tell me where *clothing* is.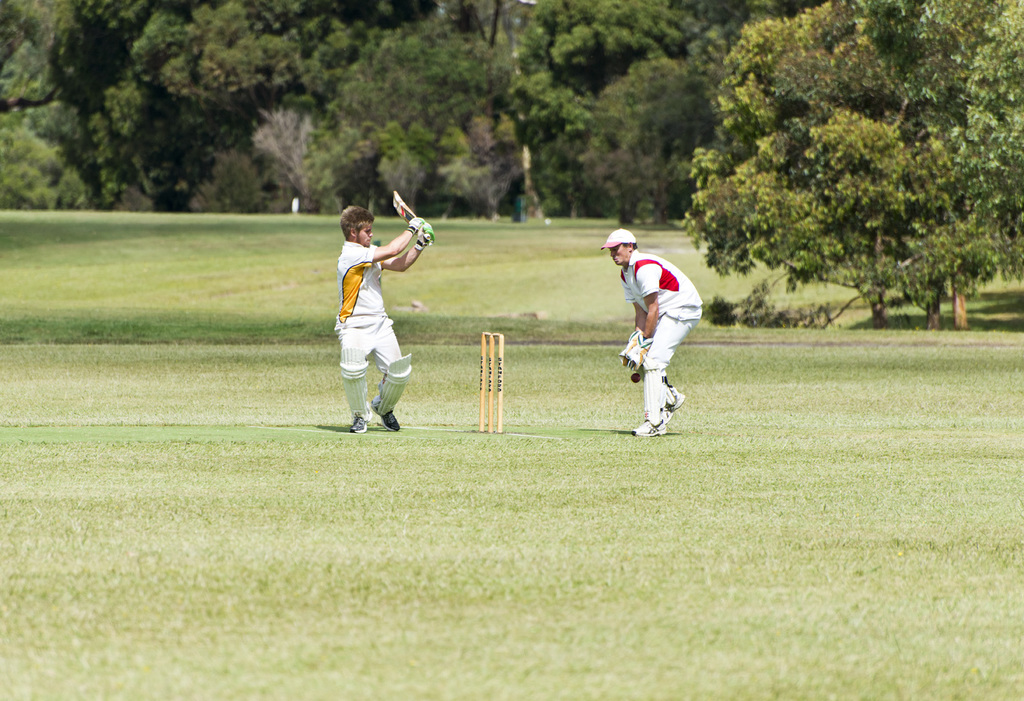
*clothing* is at [x1=602, y1=232, x2=696, y2=429].
